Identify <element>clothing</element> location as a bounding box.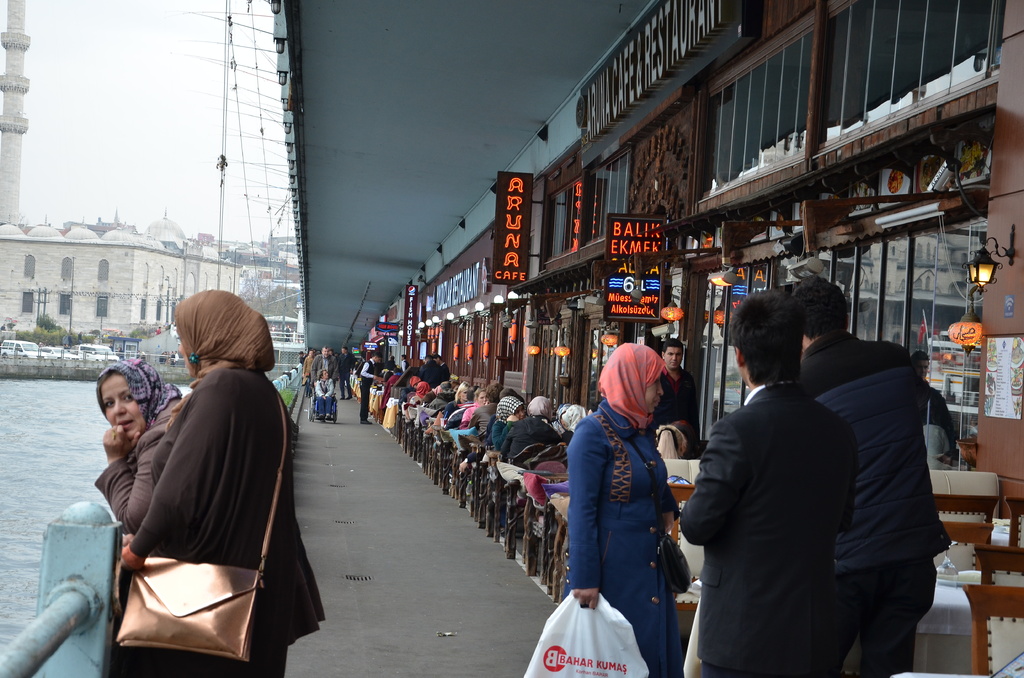
794/337/953/576.
